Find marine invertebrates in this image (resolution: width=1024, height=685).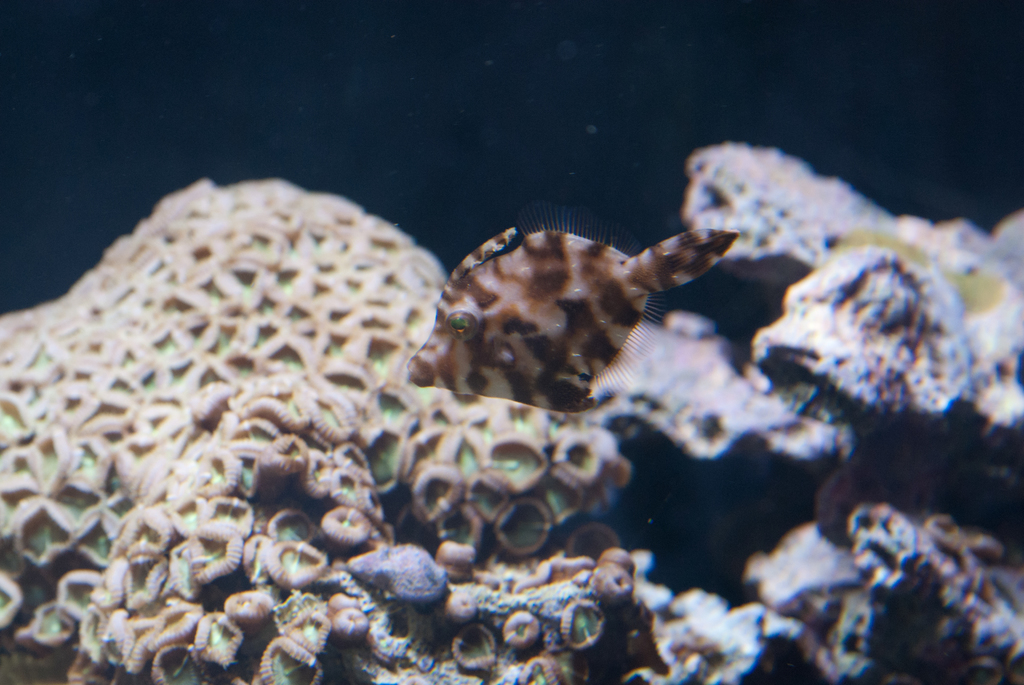
box(0, 169, 627, 684).
